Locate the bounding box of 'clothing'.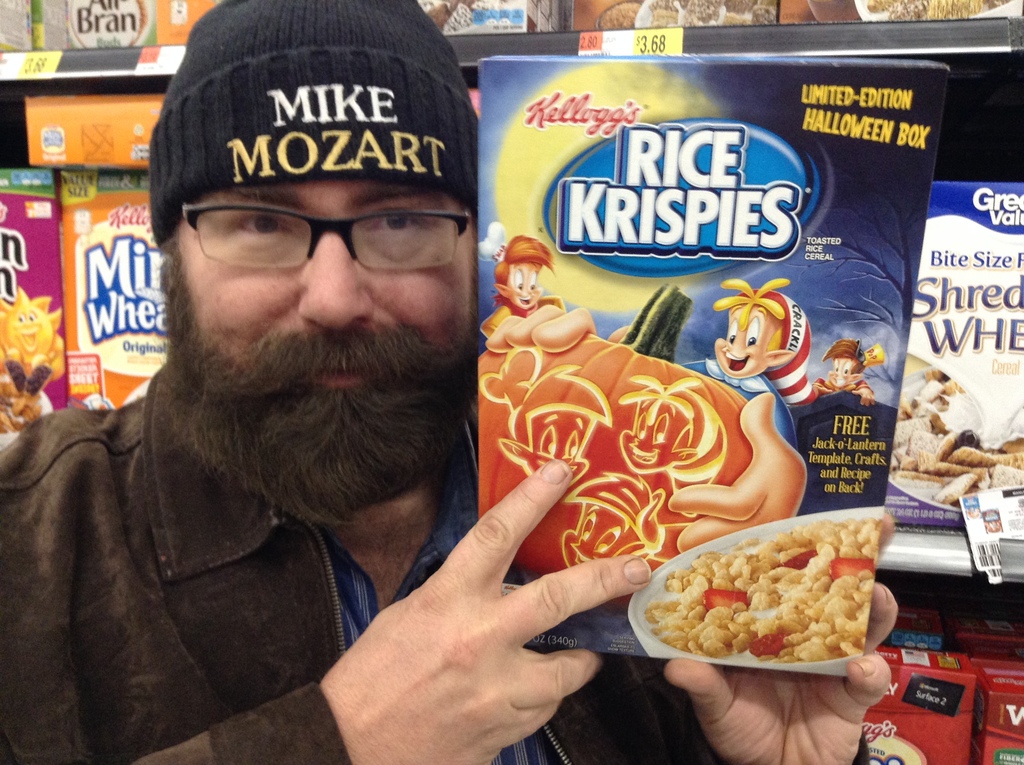
Bounding box: bbox(810, 380, 872, 392).
